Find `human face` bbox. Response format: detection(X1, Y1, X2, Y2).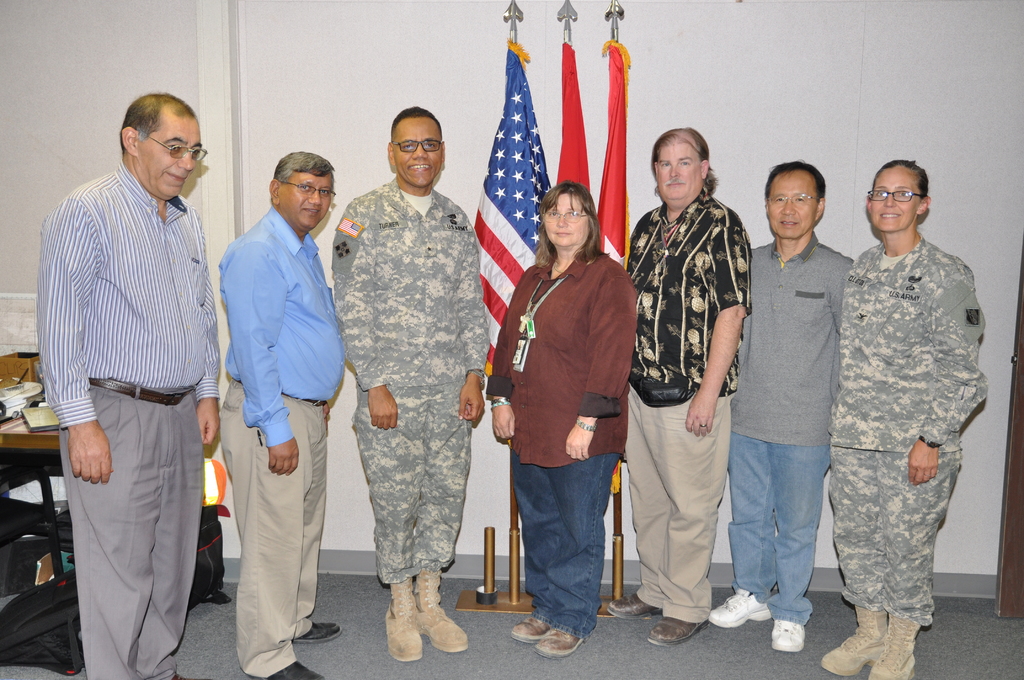
detection(541, 191, 589, 240).
